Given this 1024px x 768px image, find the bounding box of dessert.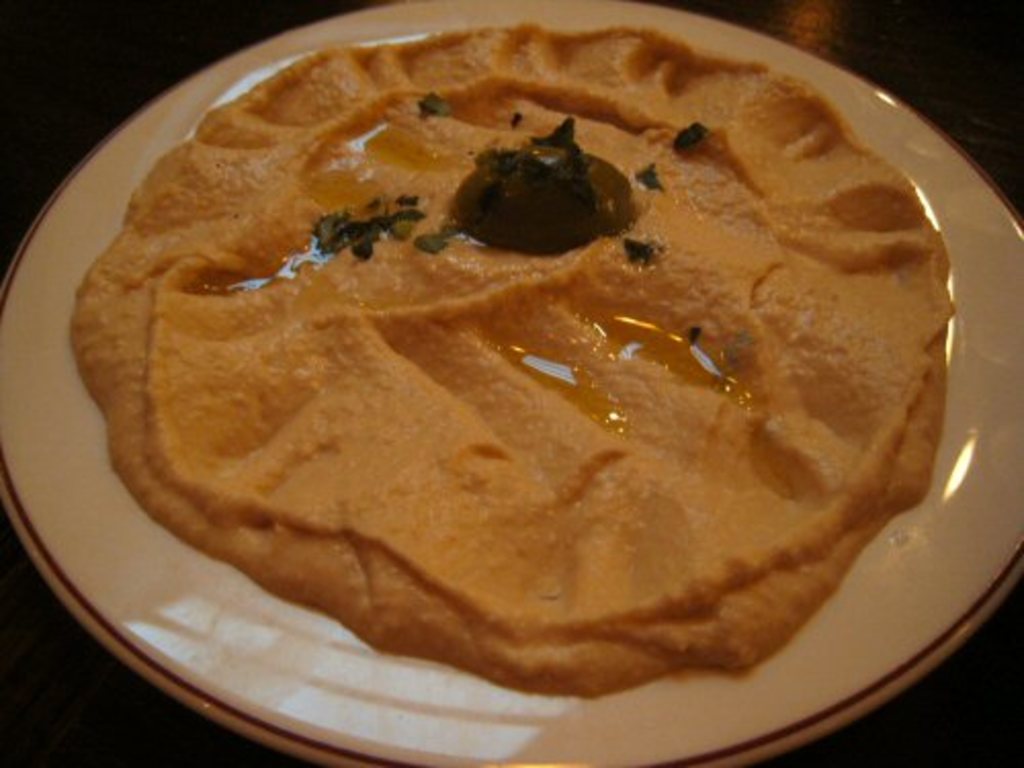
box=[57, 27, 971, 700].
